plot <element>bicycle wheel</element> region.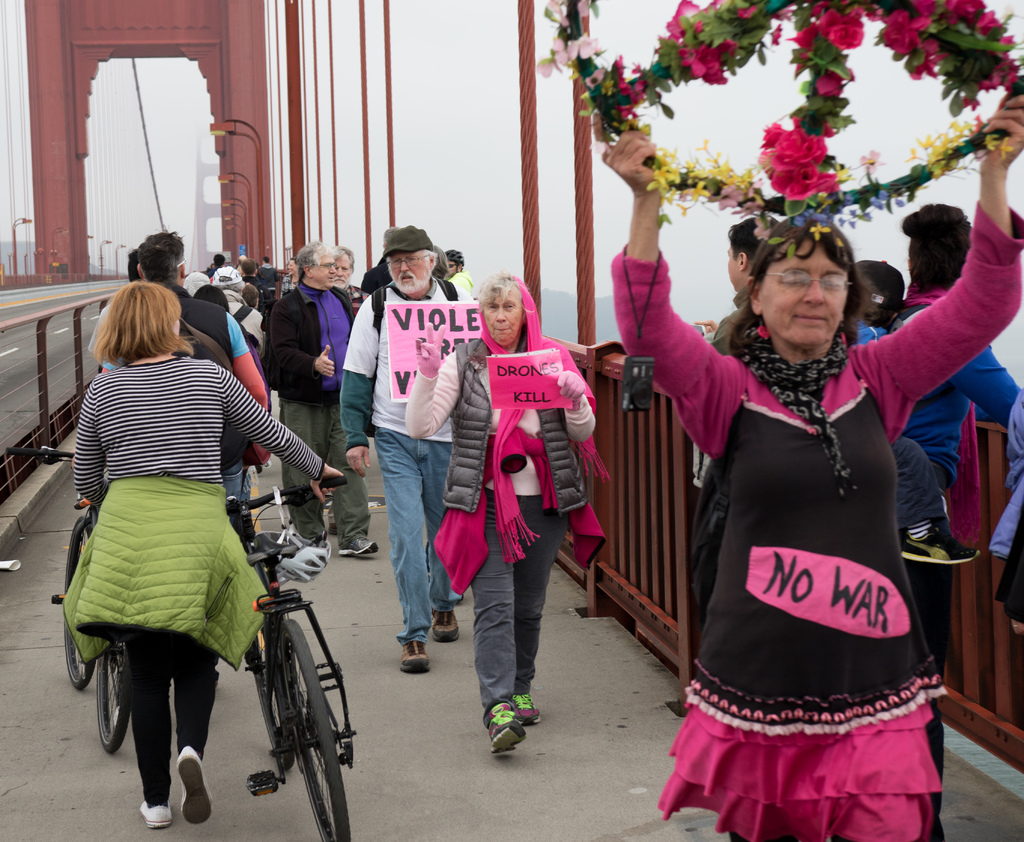
Plotted at box=[60, 513, 95, 688].
